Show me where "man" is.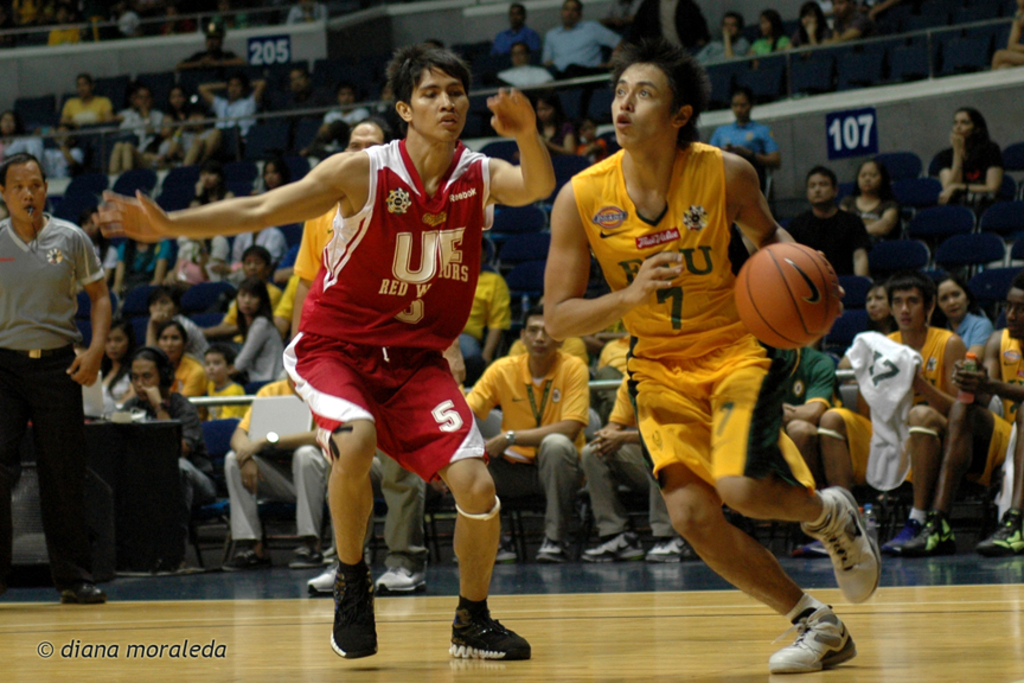
"man" is at 485, 0, 550, 60.
